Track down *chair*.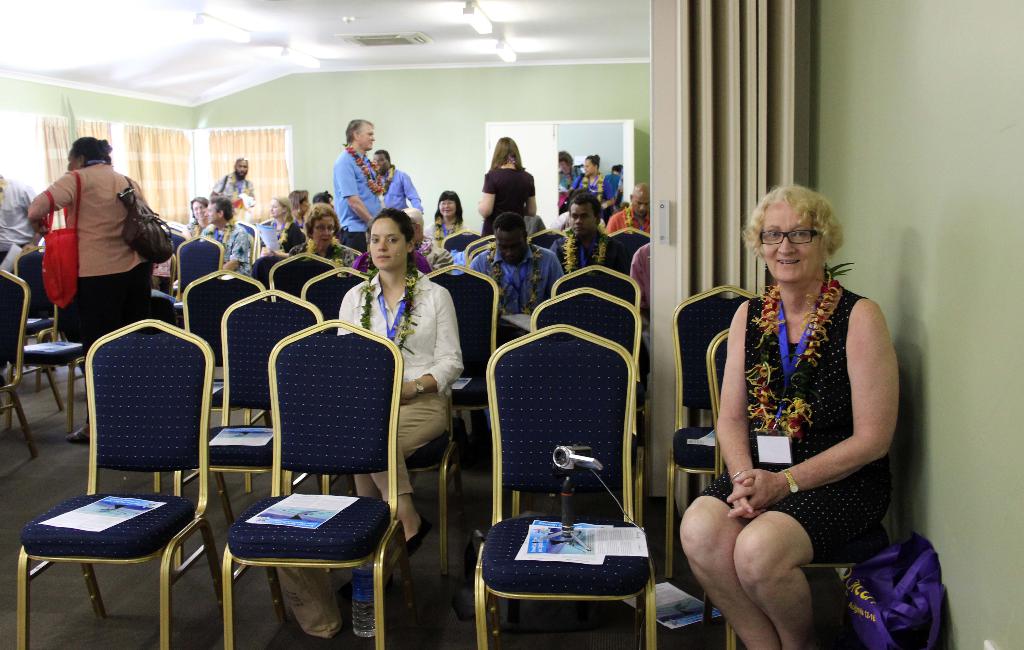
Tracked to <box>0,248,63,410</box>.
